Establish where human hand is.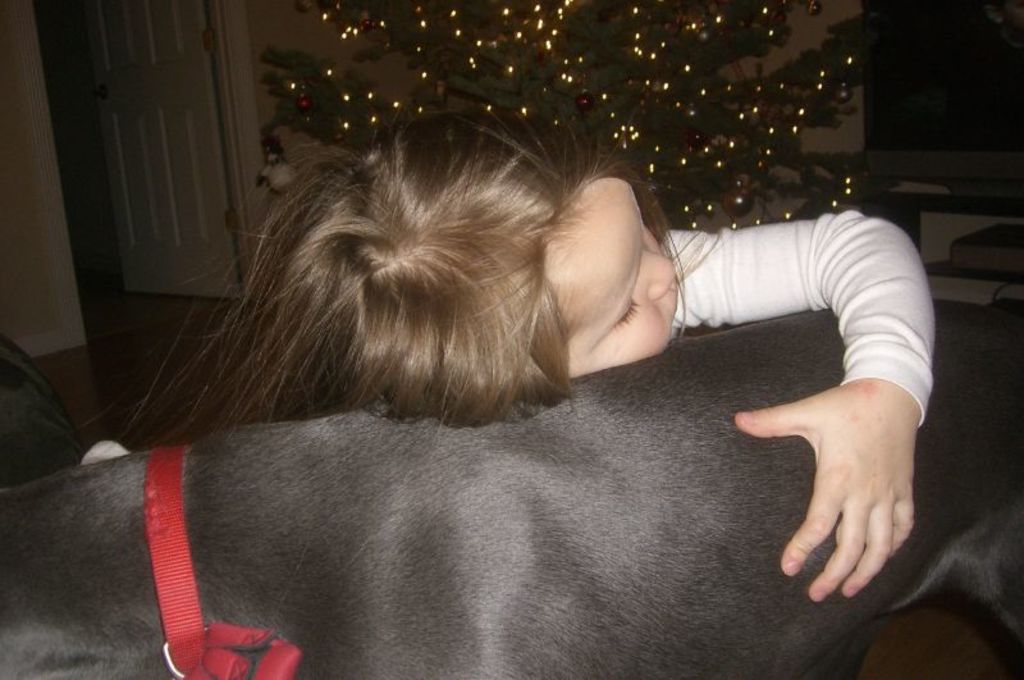
Established at {"x1": 772, "y1": 359, "x2": 937, "y2": 607}.
